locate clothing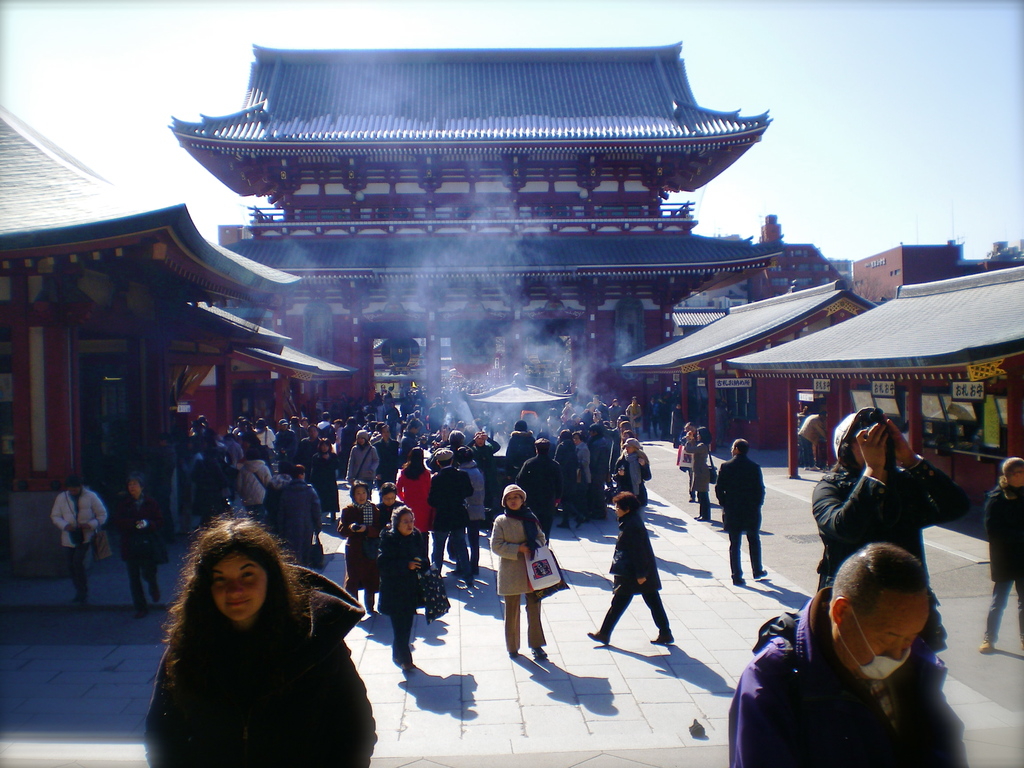
x1=515 y1=452 x2=568 y2=533
